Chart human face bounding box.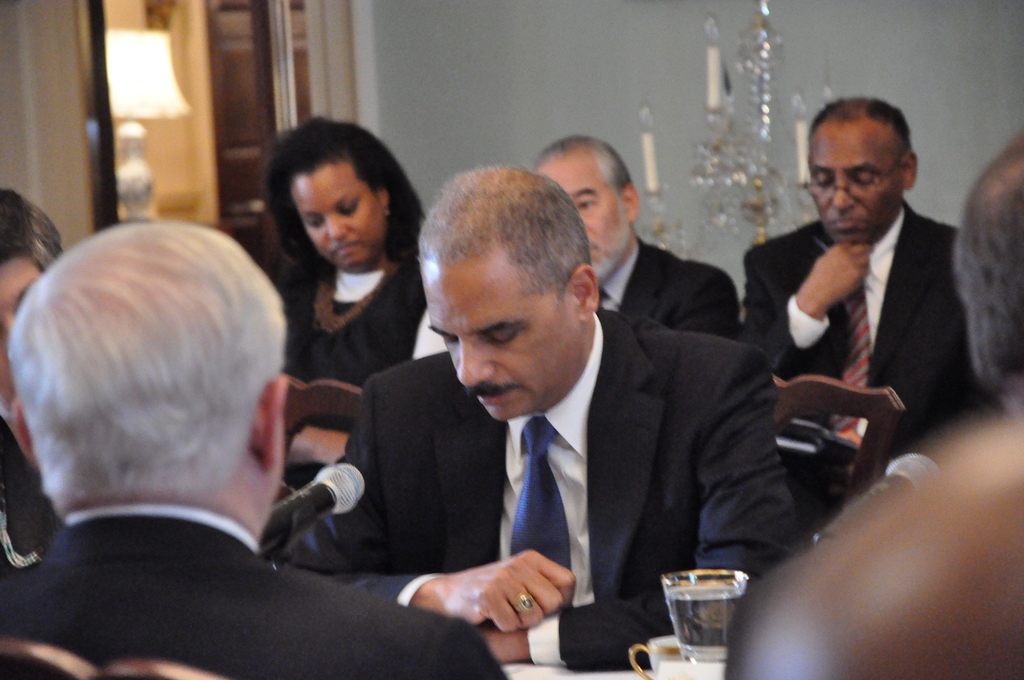
Charted: [564, 166, 623, 282].
